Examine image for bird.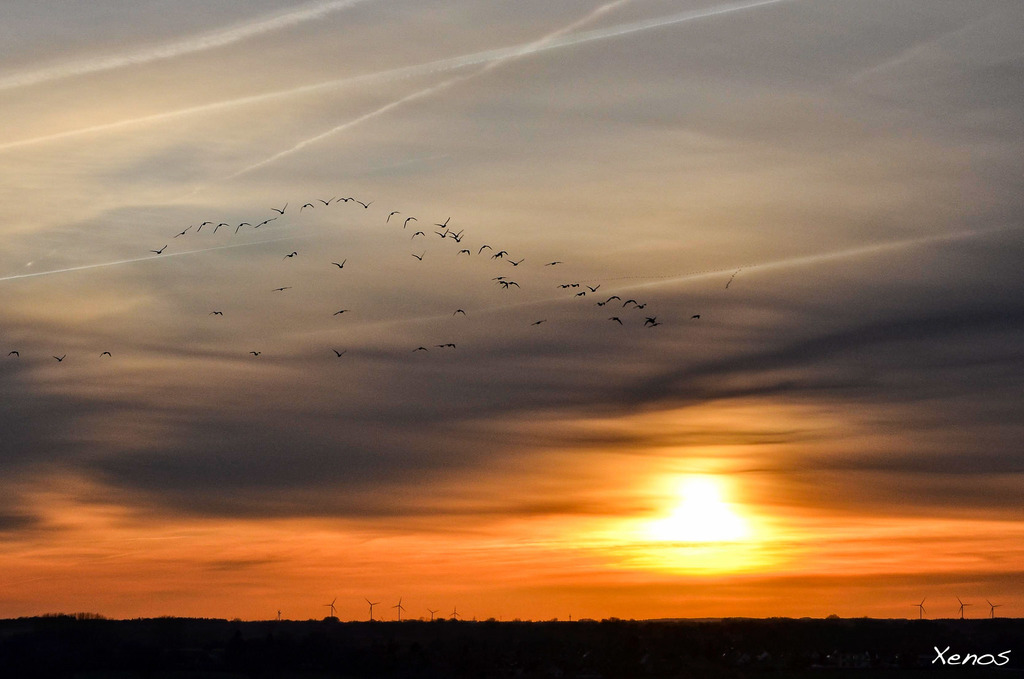
Examination result: 281 250 298 261.
